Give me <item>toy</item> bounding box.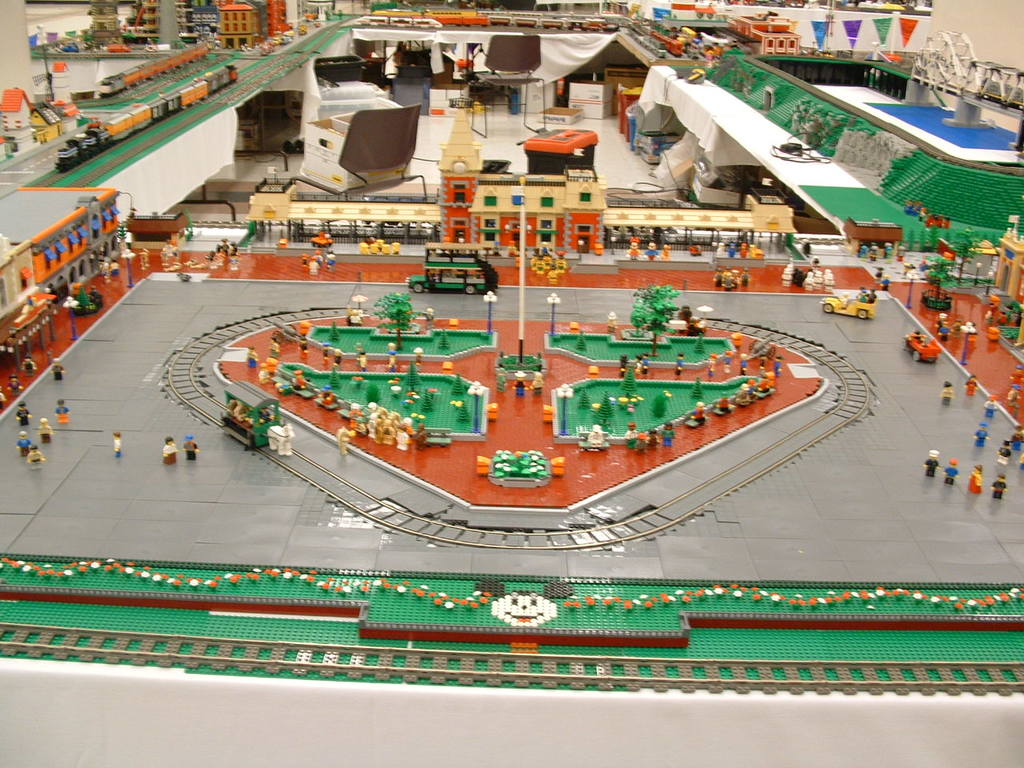
<region>993, 474, 1010, 498</region>.
